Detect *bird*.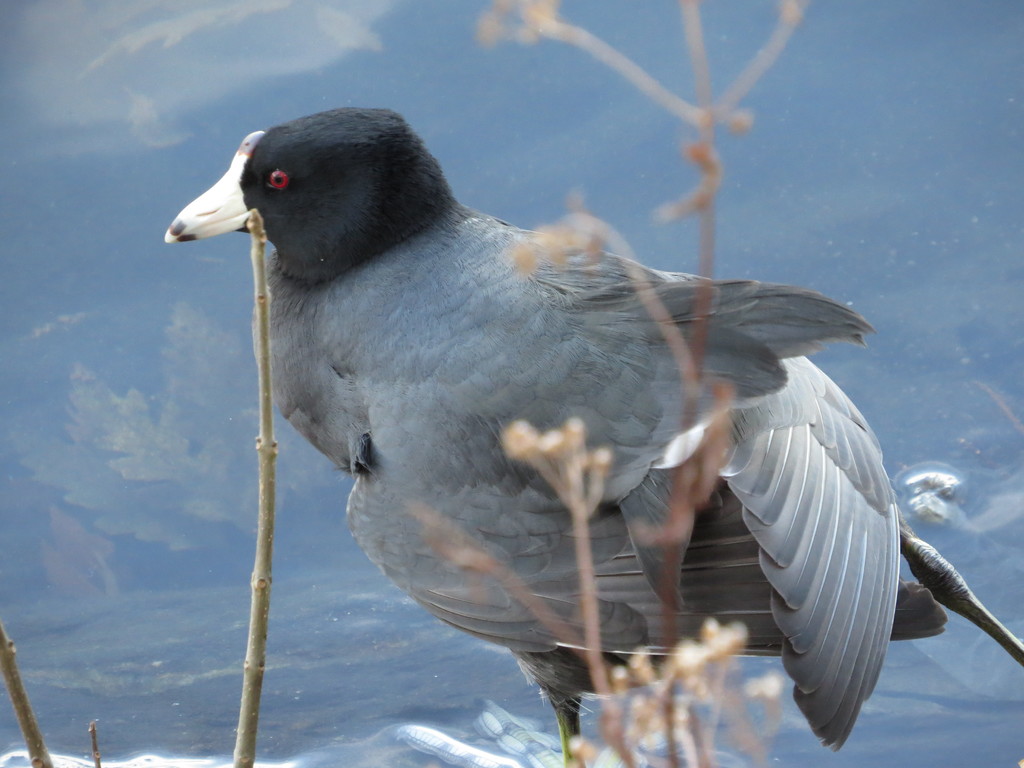
Detected at box=[164, 101, 1023, 767].
